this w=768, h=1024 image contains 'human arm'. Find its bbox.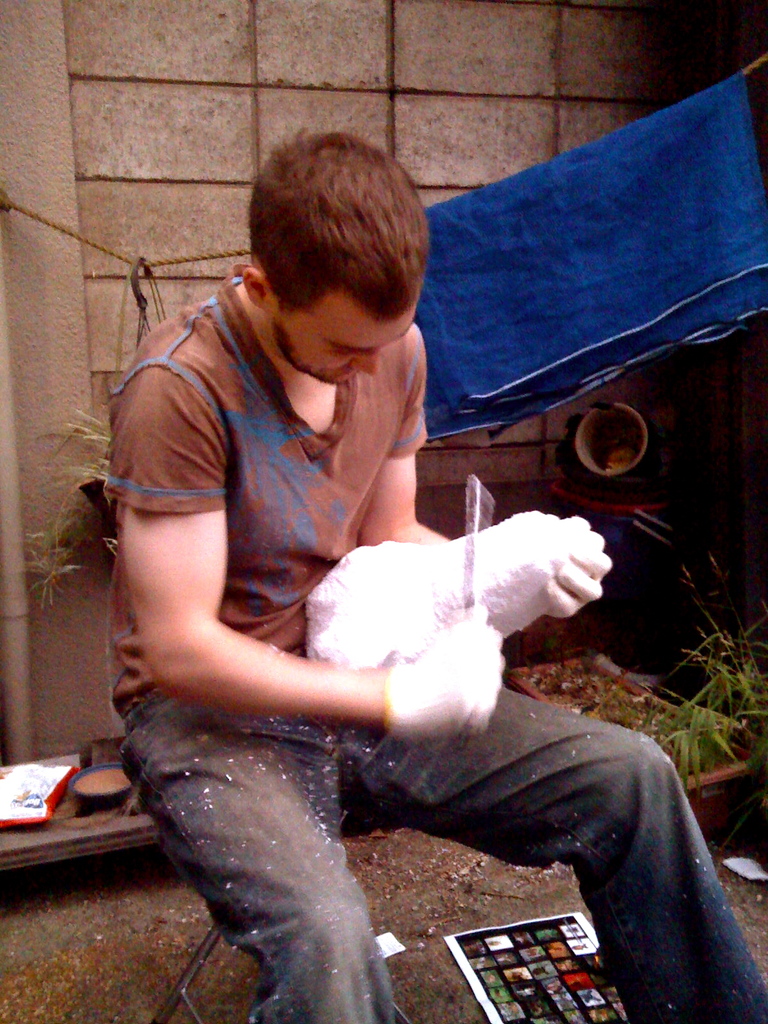
left=351, top=337, right=611, bottom=620.
